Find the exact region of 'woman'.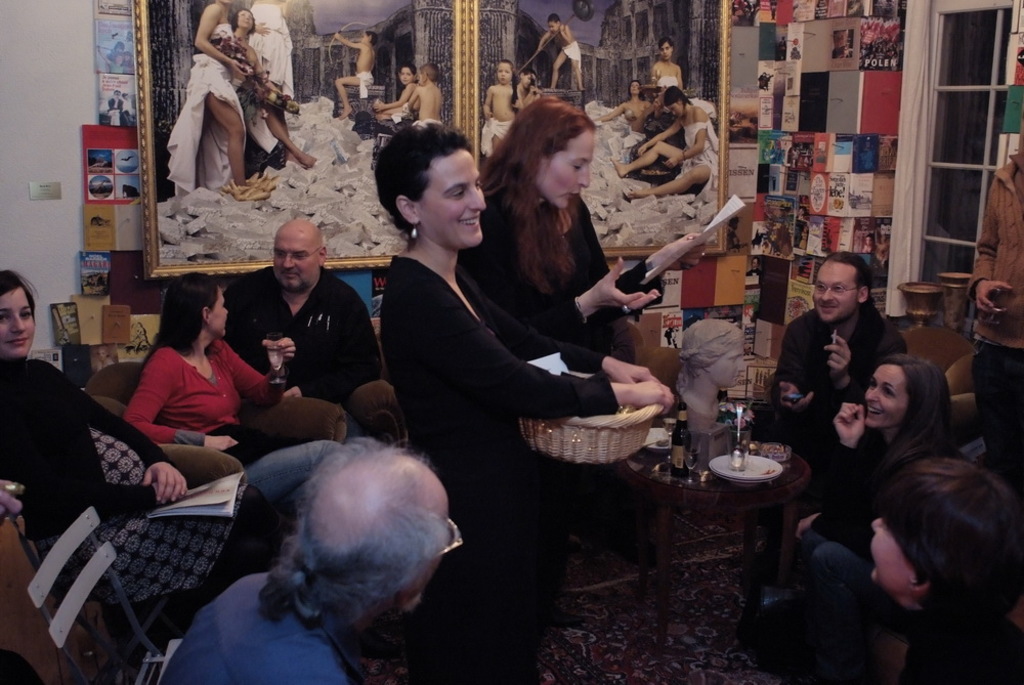
Exact region: bbox=(0, 268, 269, 601).
